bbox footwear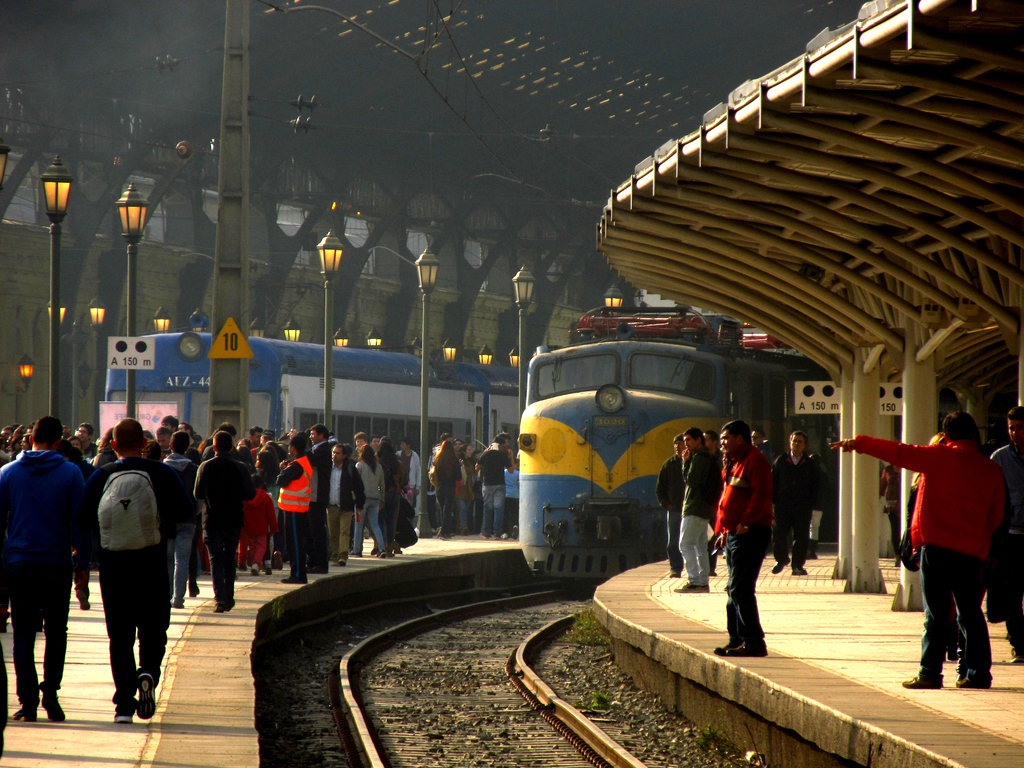
[x1=677, y1=579, x2=712, y2=595]
